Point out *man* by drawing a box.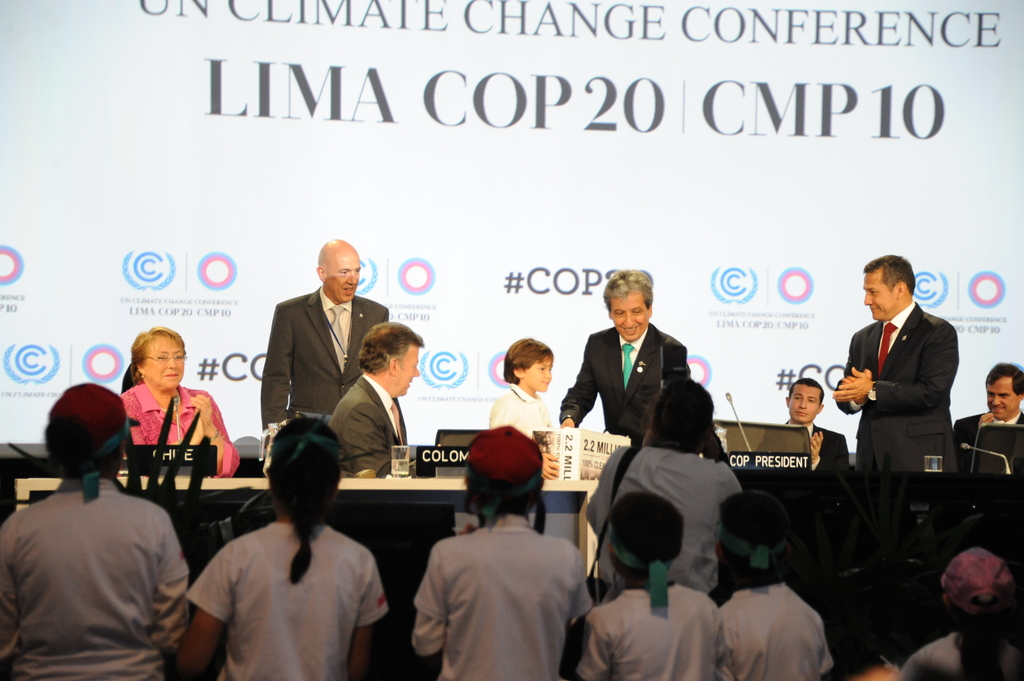
pyautogui.locateOnScreen(260, 239, 390, 445).
